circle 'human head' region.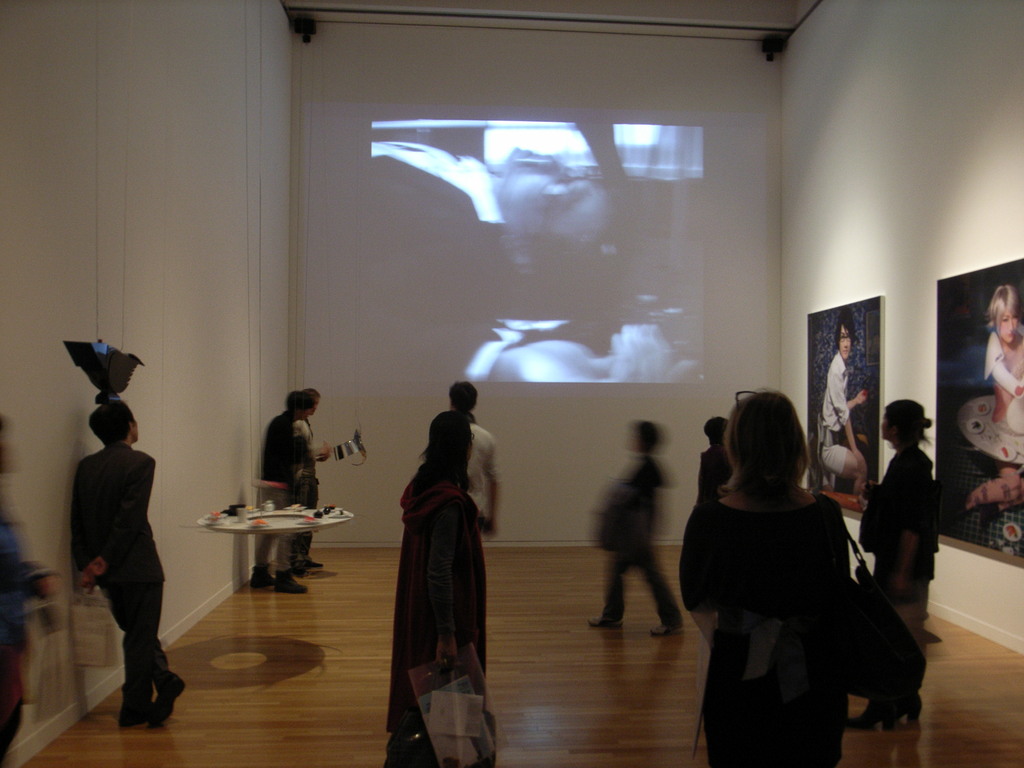
Region: 489/147/633/285.
